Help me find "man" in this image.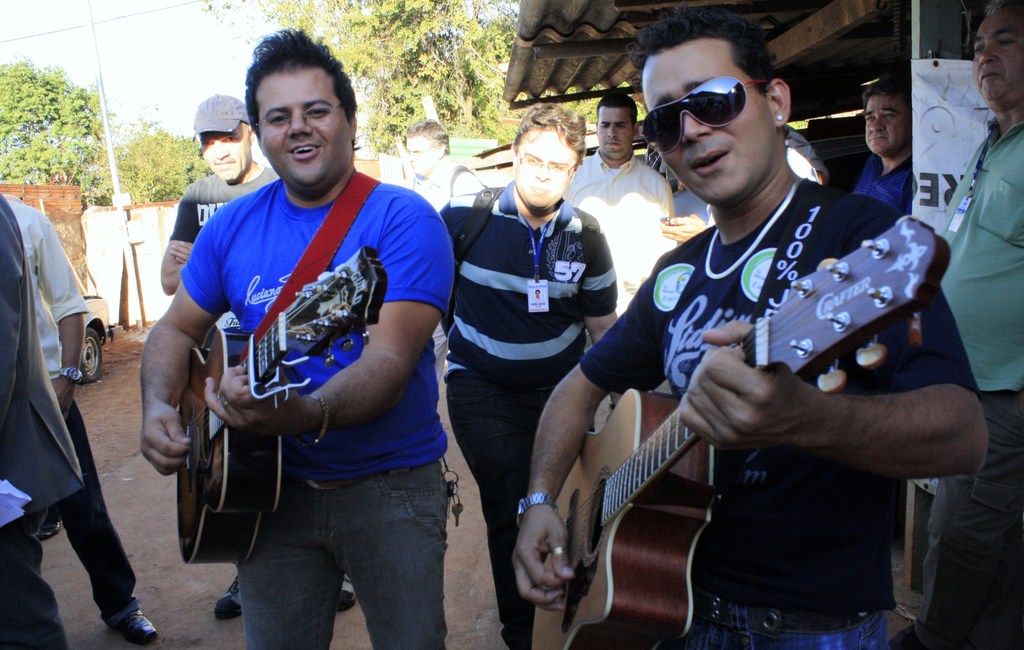
Found it: l=396, t=119, r=486, b=386.
